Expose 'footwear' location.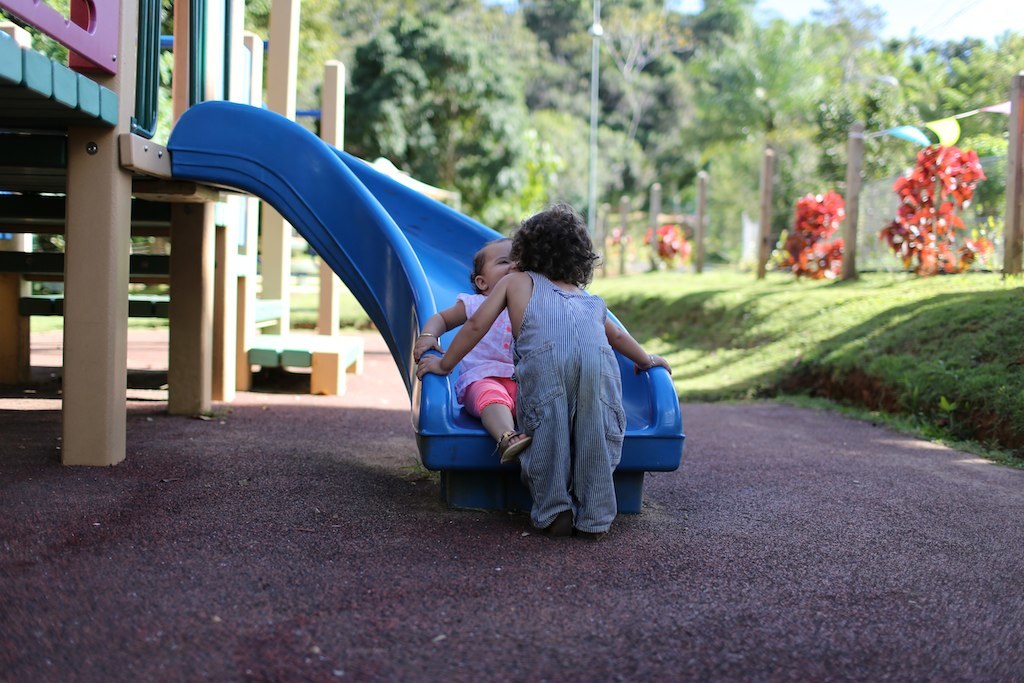
Exposed at 536,508,578,540.
